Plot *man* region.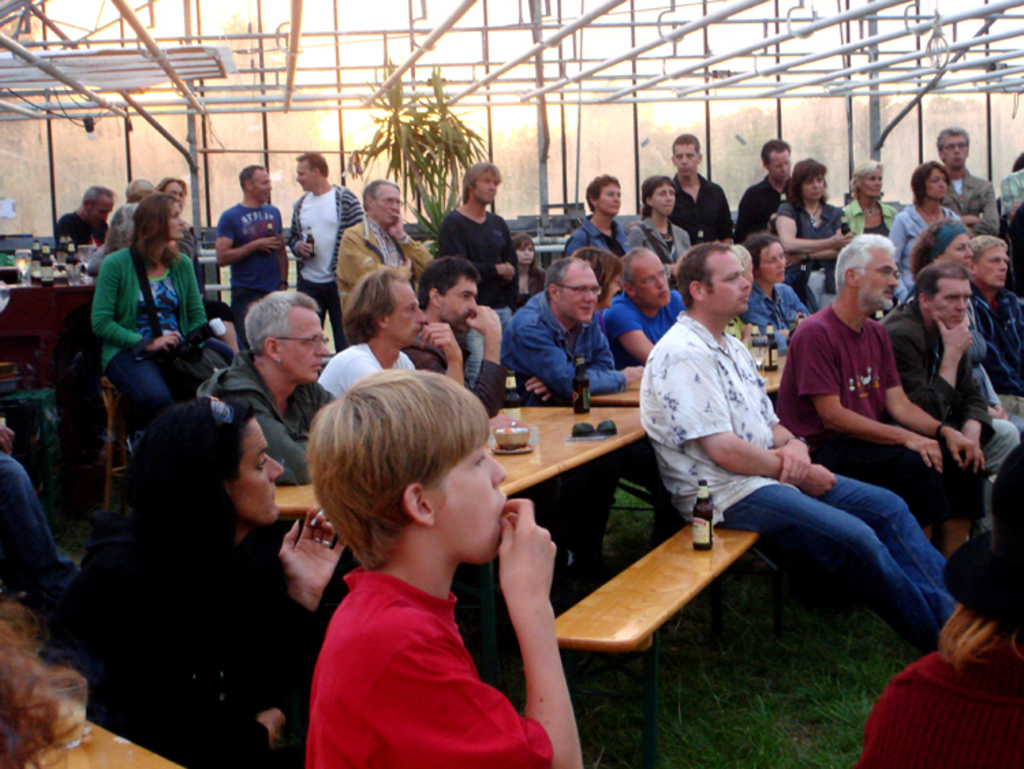
Plotted at locate(52, 183, 116, 251).
